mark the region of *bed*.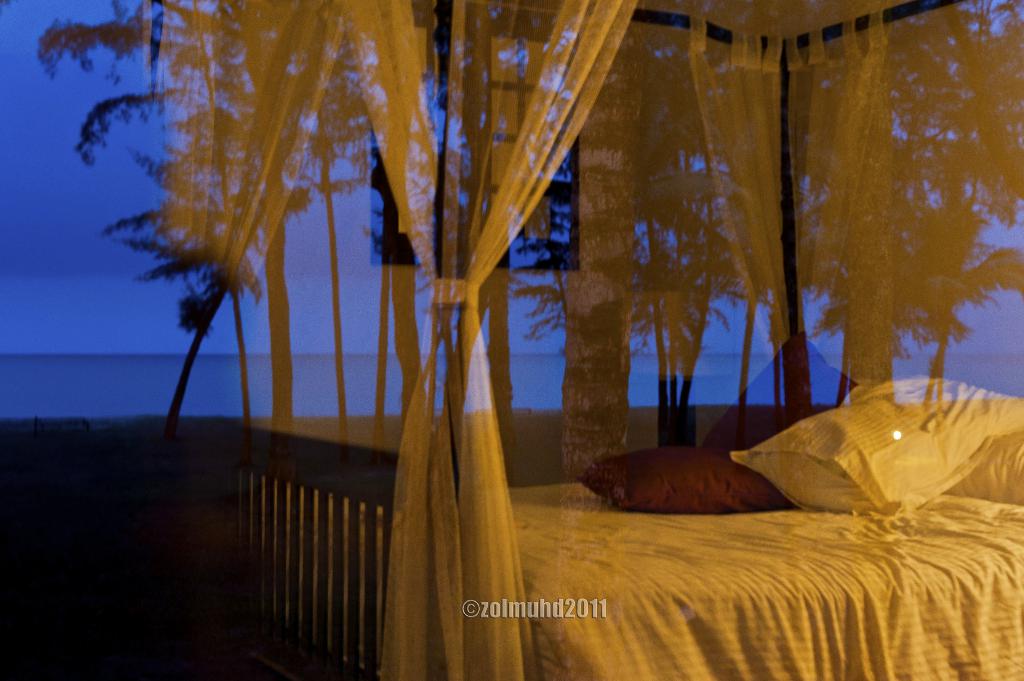
Region: l=141, t=0, r=1023, b=680.
